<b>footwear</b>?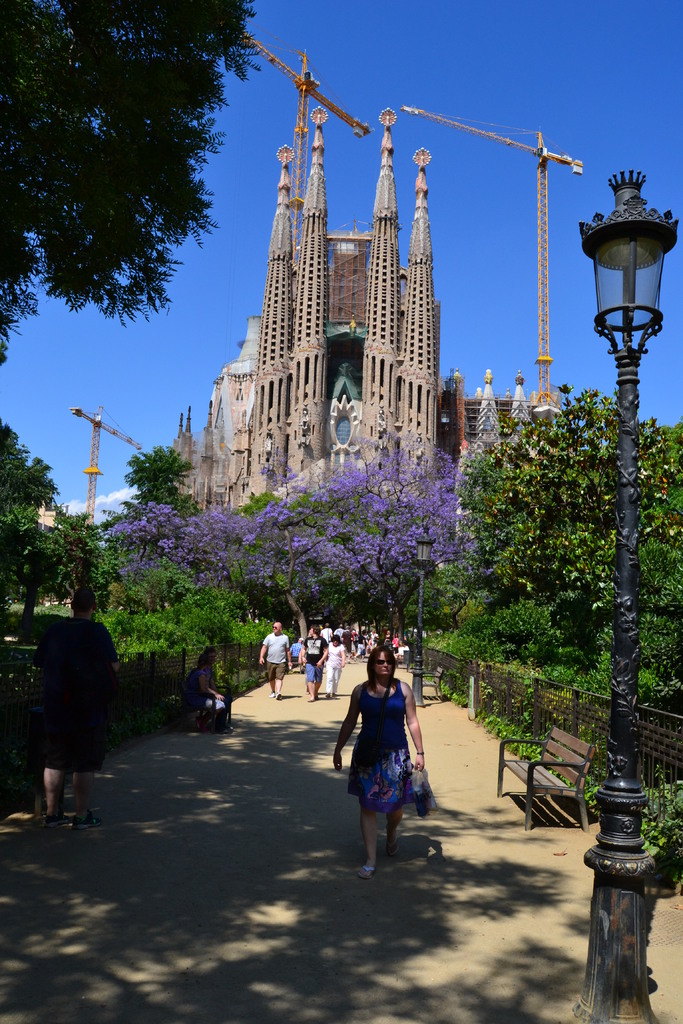
detection(45, 812, 66, 829)
